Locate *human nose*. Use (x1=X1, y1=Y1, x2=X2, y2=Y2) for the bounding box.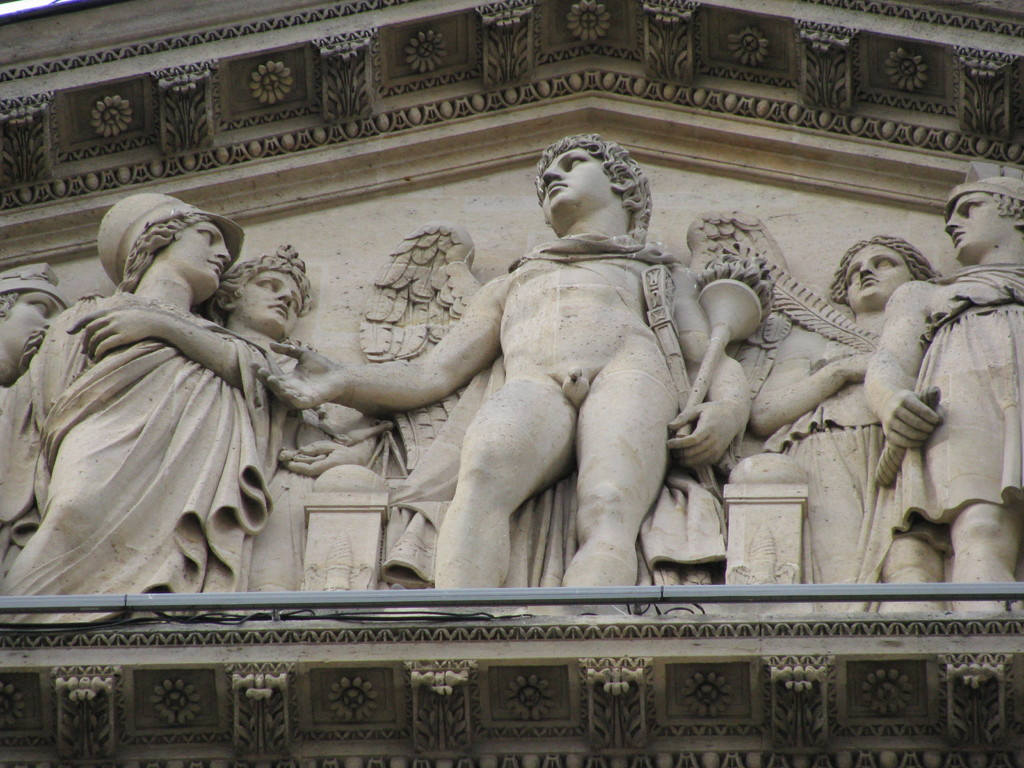
(x1=543, y1=164, x2=562, y2=184).
